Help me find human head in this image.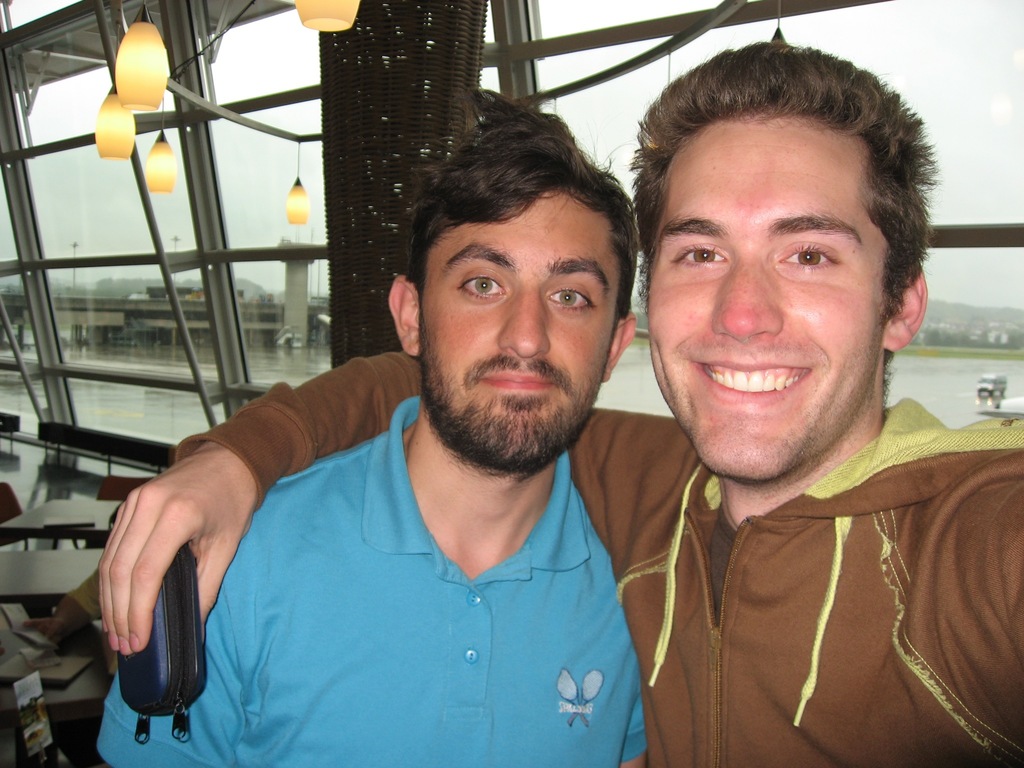
Found it: (x1=624, y1=44, x2=936, y2=486).
